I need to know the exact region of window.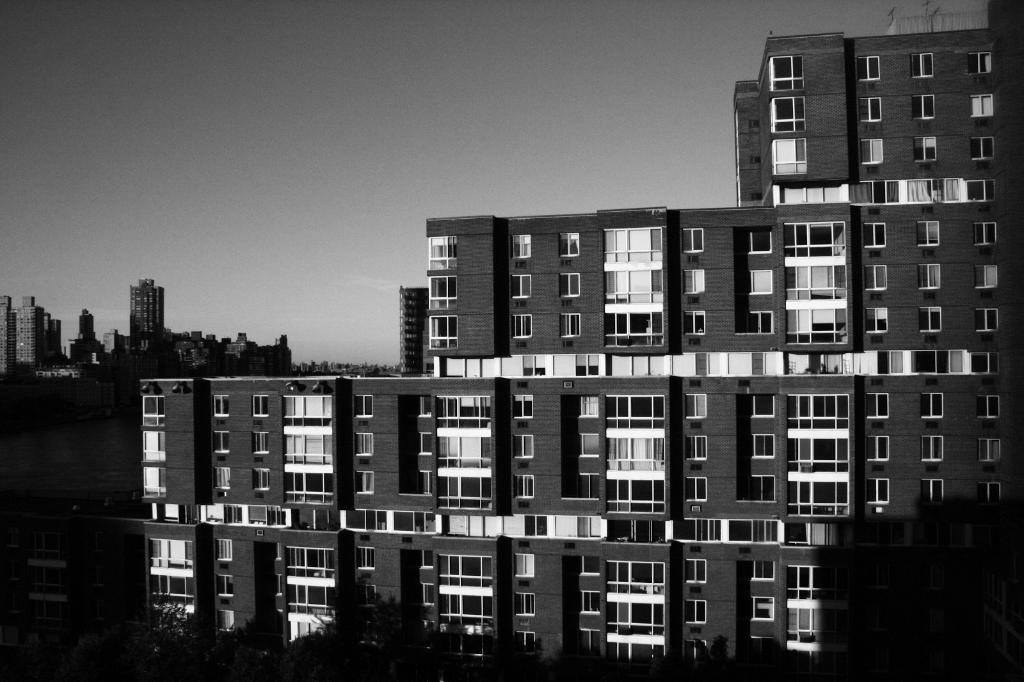
Region: crop(558, 312, 582, 337).
